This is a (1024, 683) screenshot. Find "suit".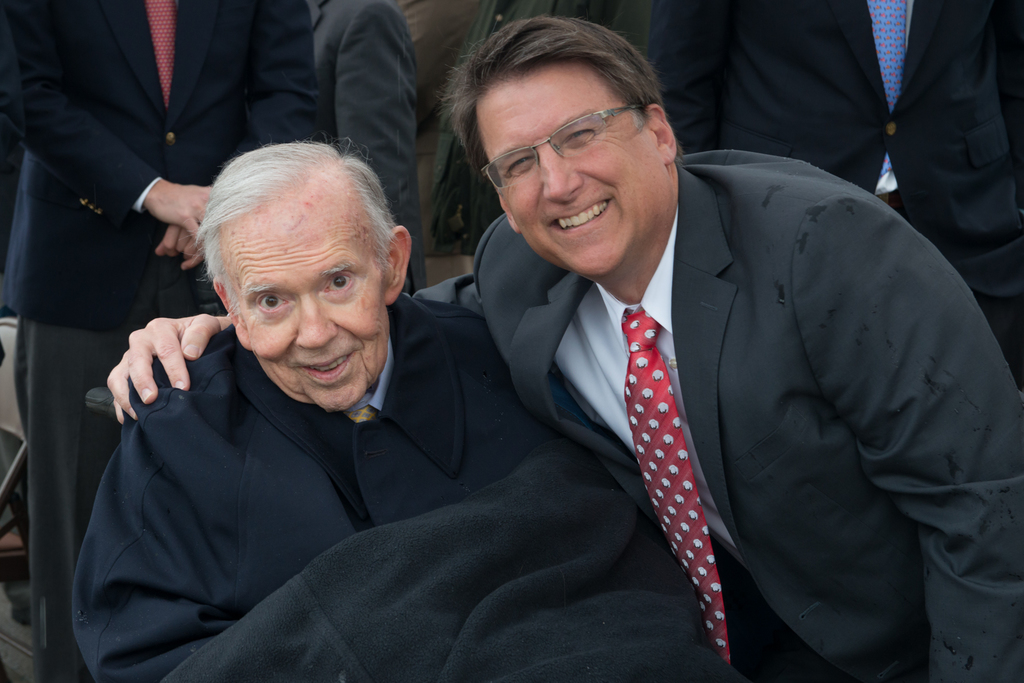
Bounding box: (x1=303, y1=79, x2=960, y2=670).
